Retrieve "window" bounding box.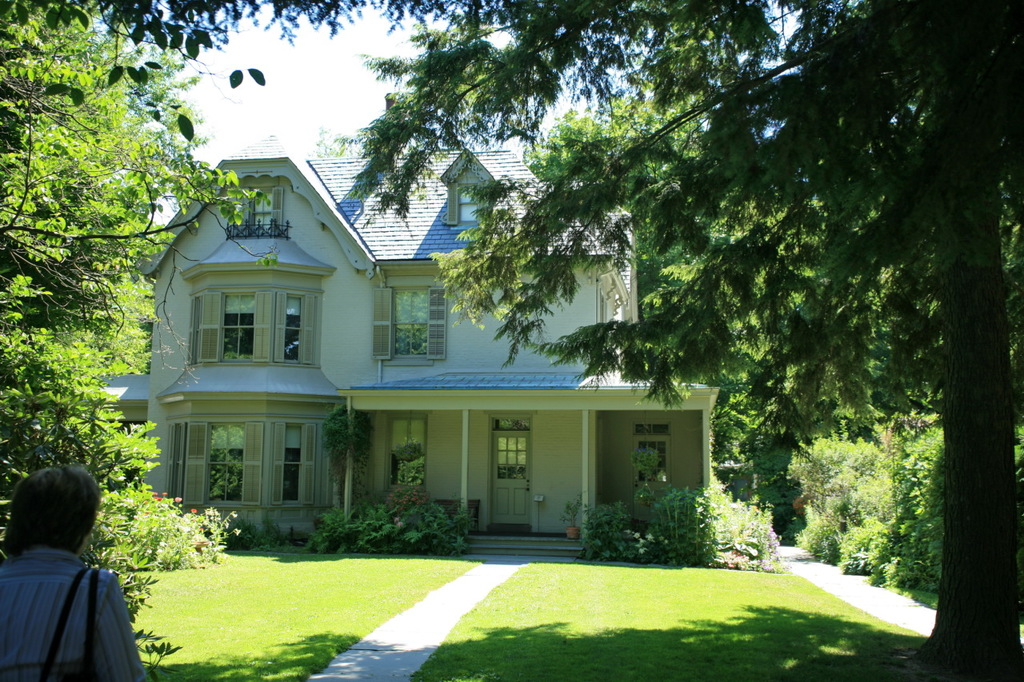
Bounding box: (637,425,675,487).
